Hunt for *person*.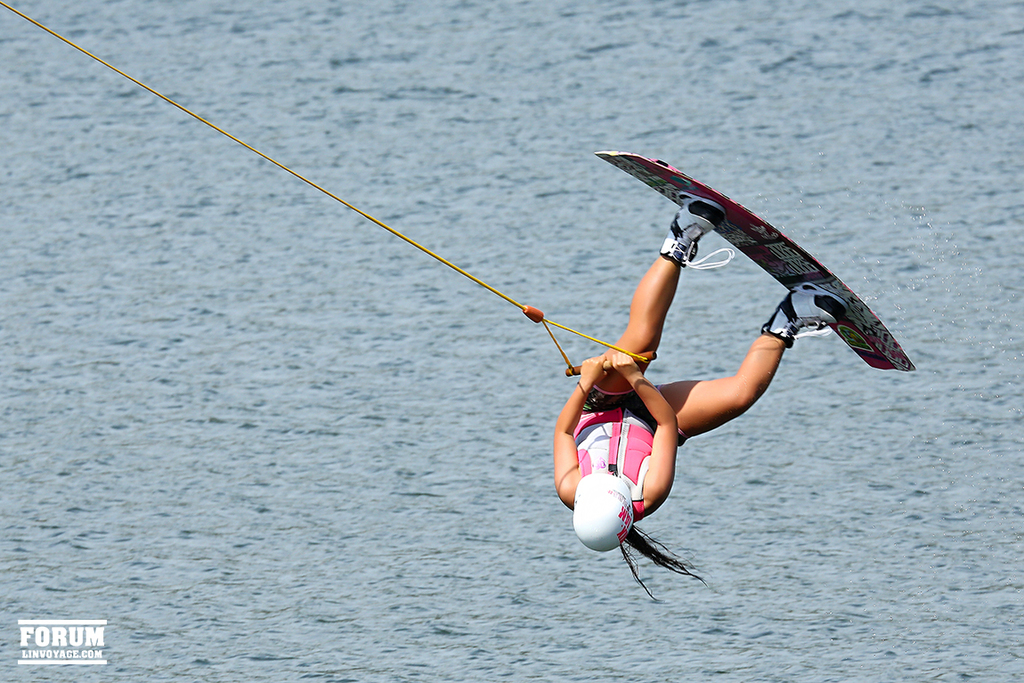
Hunted down at <bbox>543, 191, 856, 606</bbox>.
